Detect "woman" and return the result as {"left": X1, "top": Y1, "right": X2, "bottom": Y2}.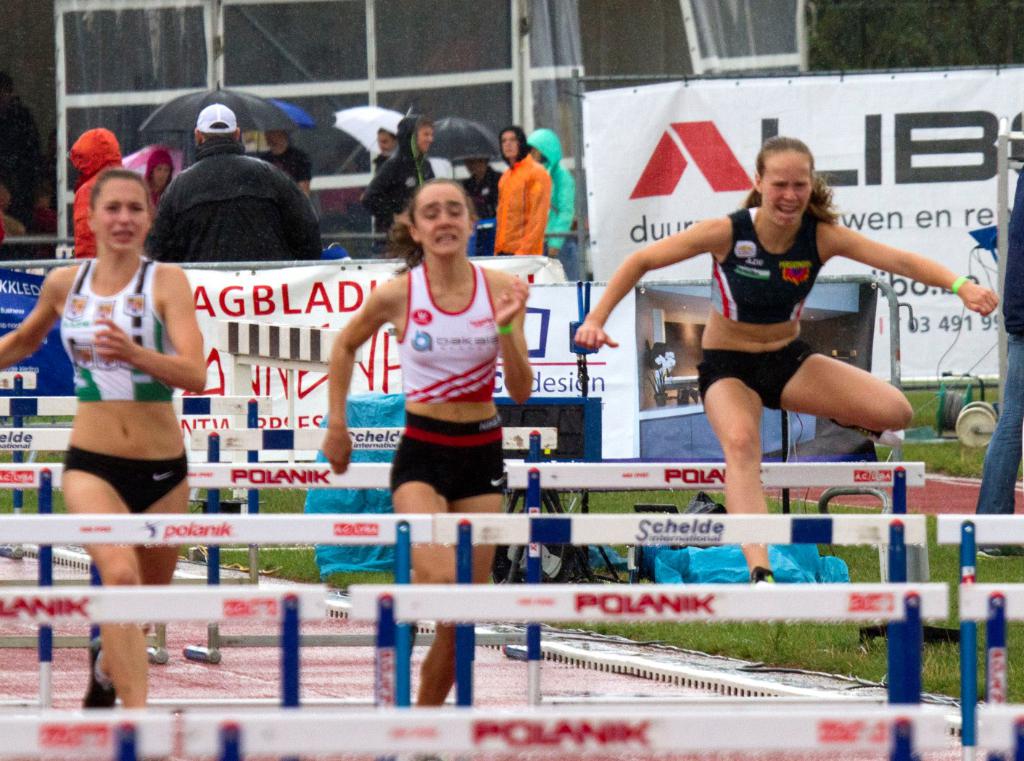
{"left": 320, "top": 187, "right": 527, "bottom": 699}.
